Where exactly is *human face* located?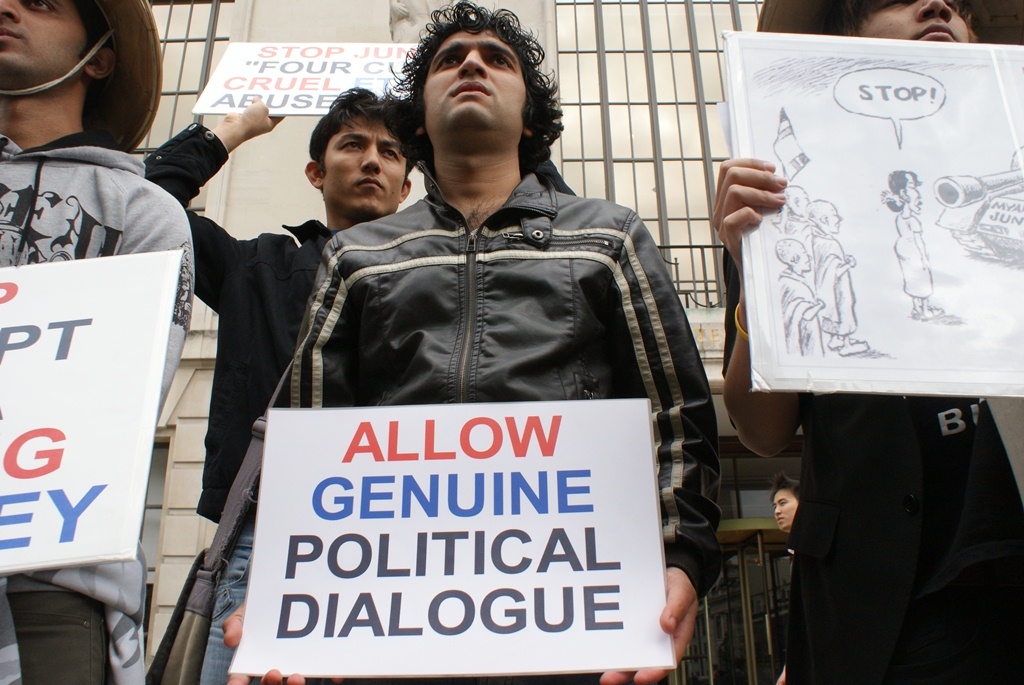
Its bounding box is {"x1": 0, "y1": 0, "x2": 85, "y2": 71}.
